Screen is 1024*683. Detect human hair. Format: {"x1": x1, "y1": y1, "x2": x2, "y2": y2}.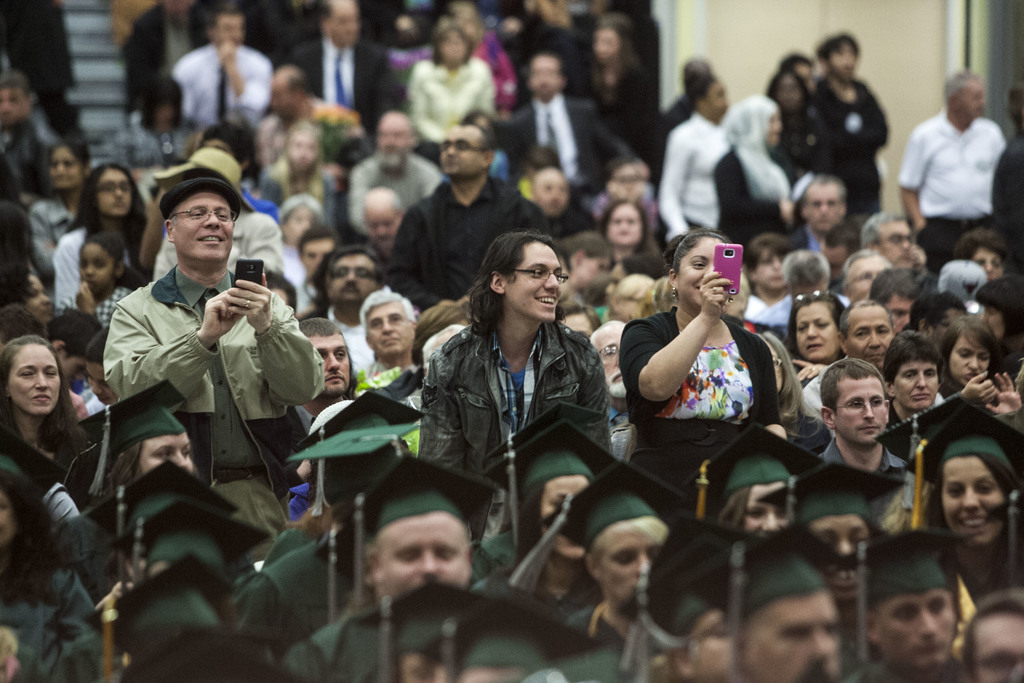
{"x1": 0, "y1": 300, "x2": 42, "y2": 346}.
